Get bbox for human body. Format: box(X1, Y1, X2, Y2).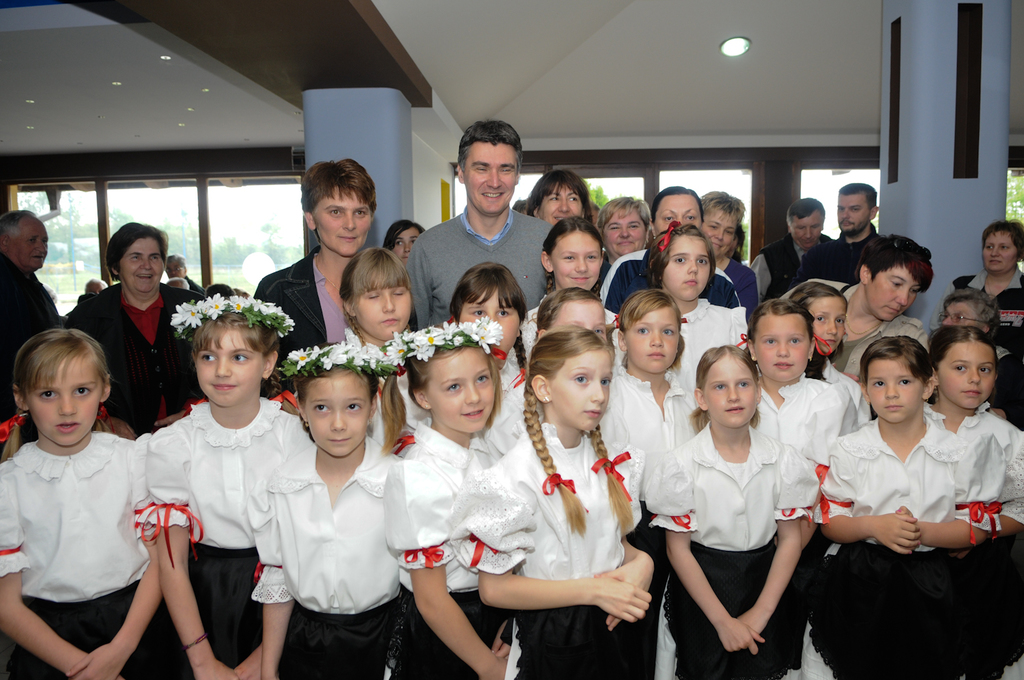
box(655, 296, 822, 677).
